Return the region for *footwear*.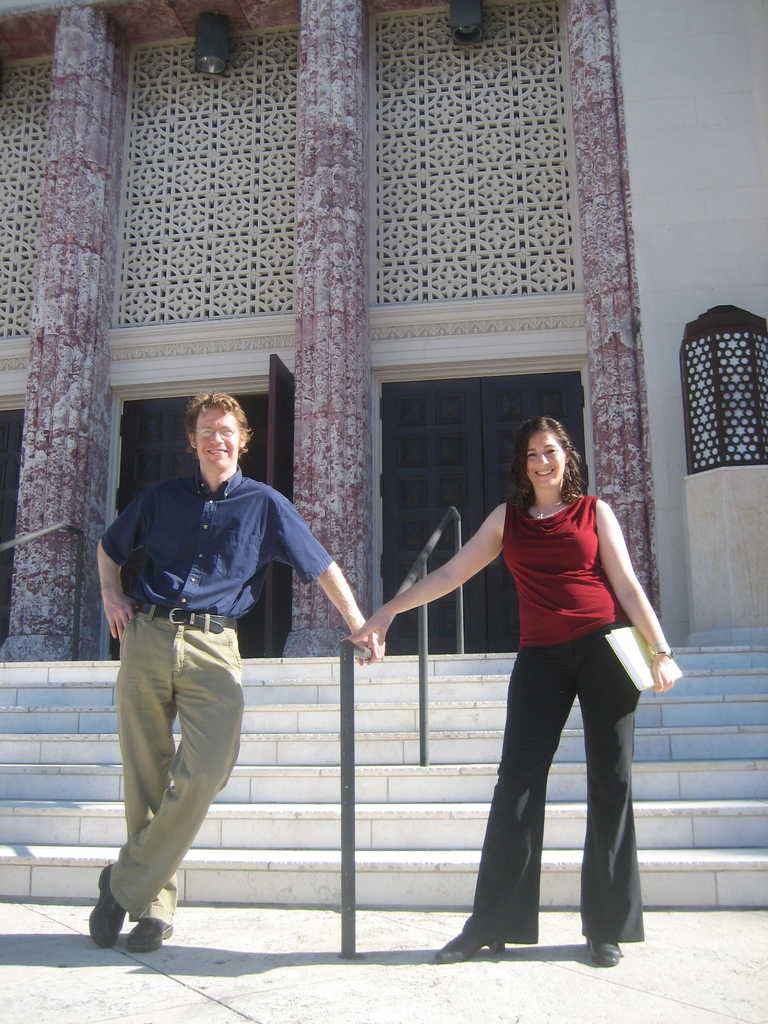
locate(86, 880, 166, 950).
